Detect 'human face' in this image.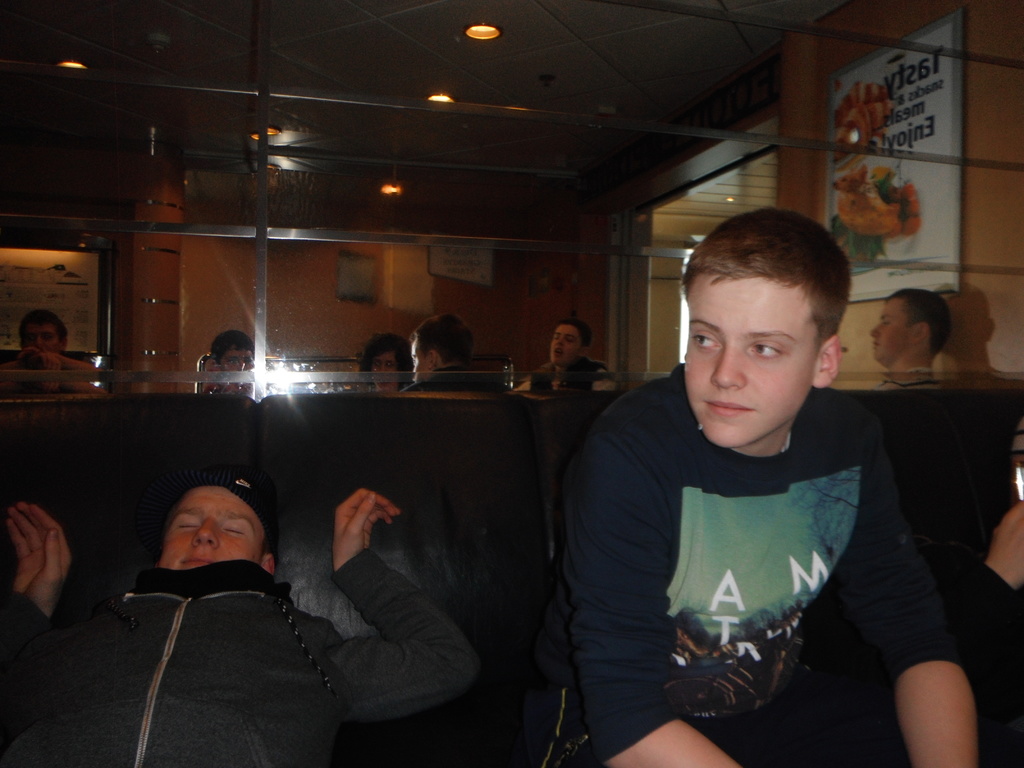
Detection: 157/484/269/570.
